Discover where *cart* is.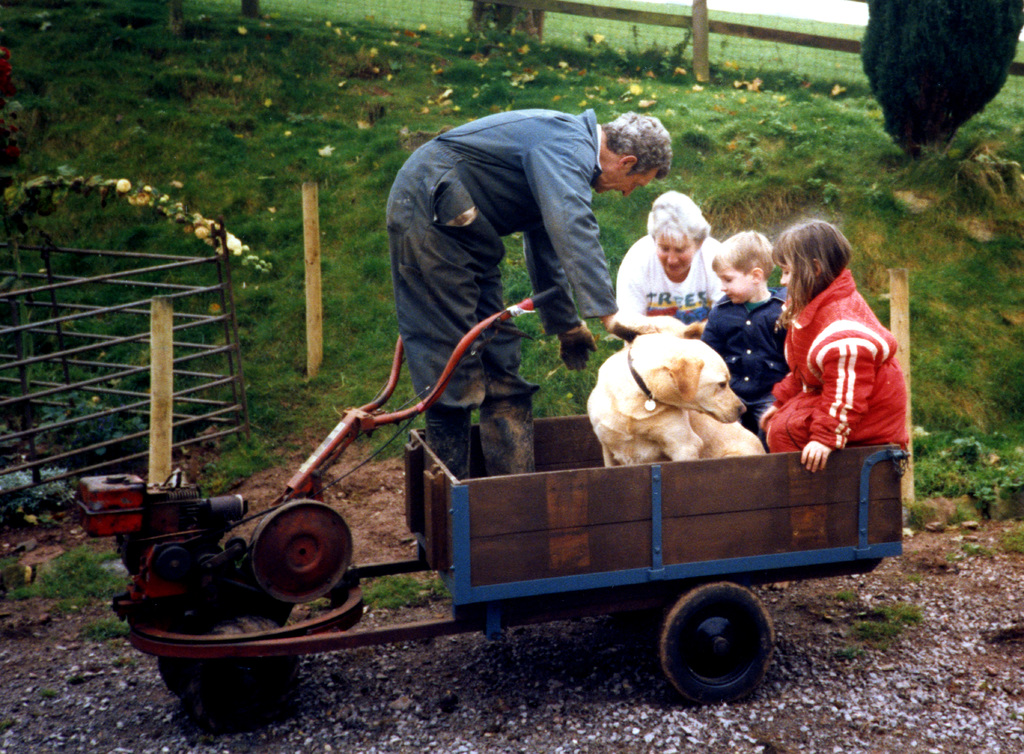
Discovered at l=75, t=282, r=905, b=732.
